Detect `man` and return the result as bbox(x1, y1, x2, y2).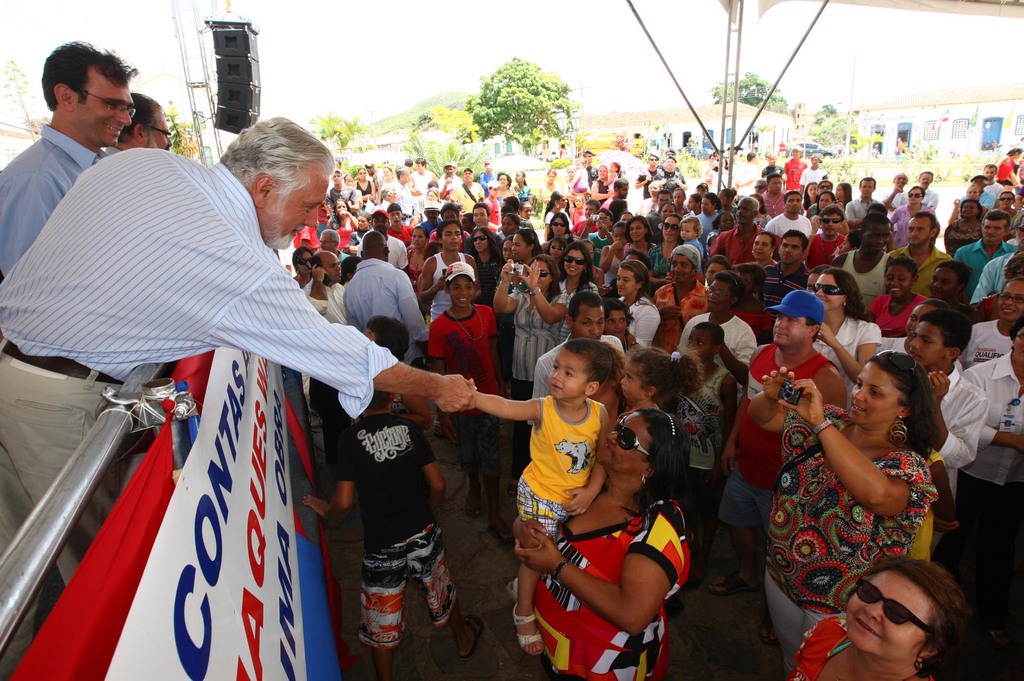
bbox(764, 188, 815, 237).
